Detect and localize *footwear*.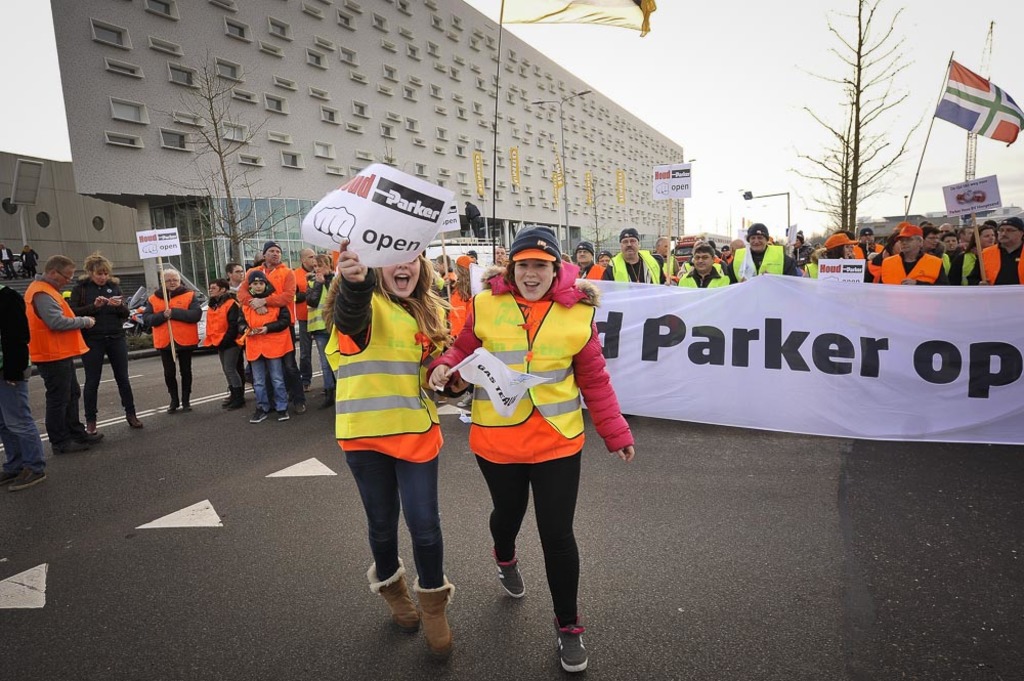
Localized at 409 569 454 659.
